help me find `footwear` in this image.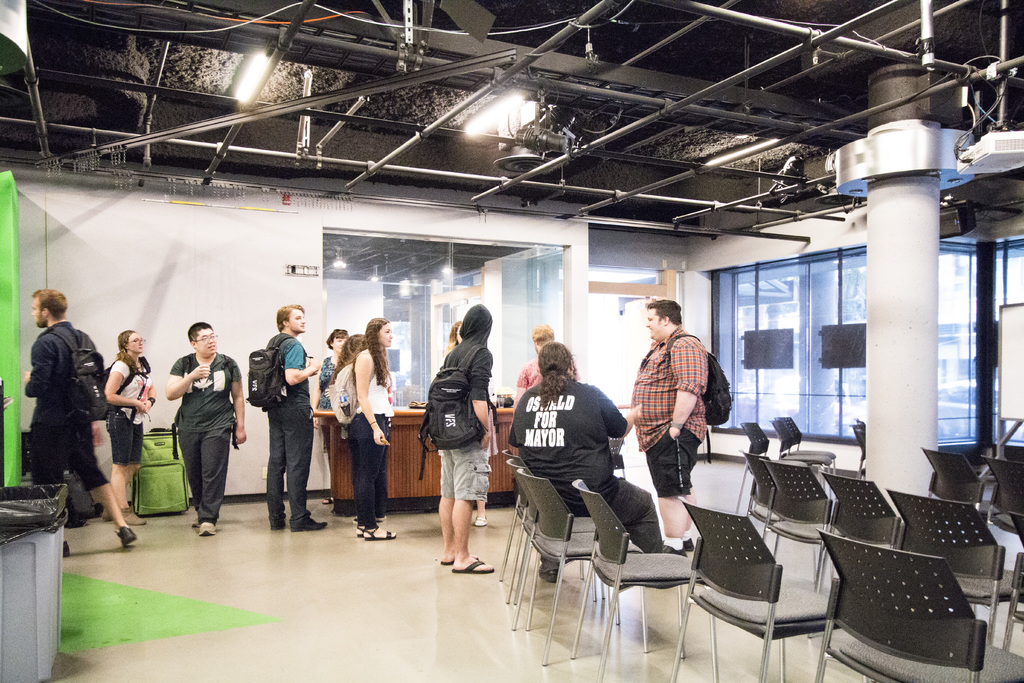
Found it: (268, 522, 287, 529).
